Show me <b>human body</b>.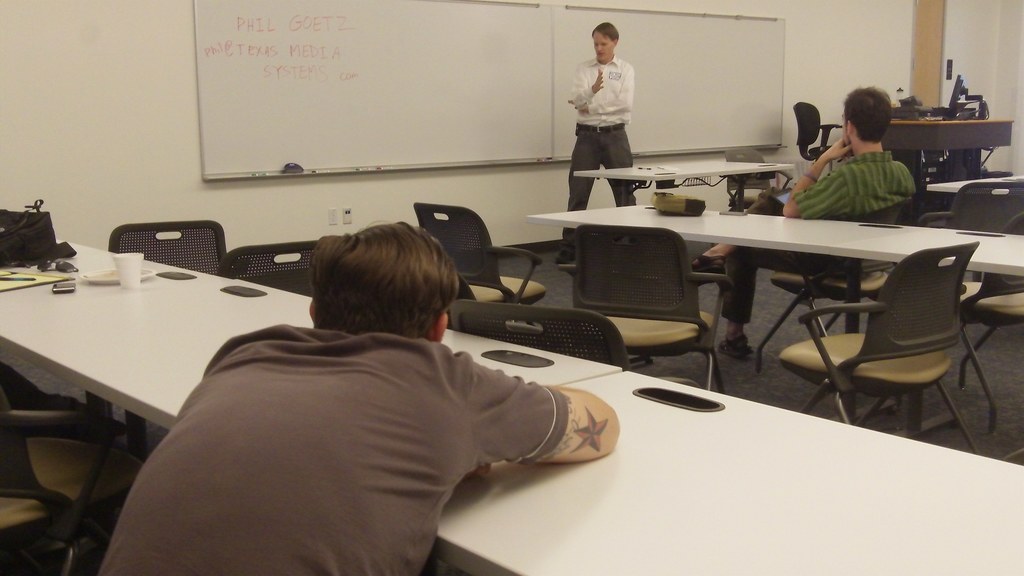
<b>human body</b> is here: detection(698, 84, 918, 360).
